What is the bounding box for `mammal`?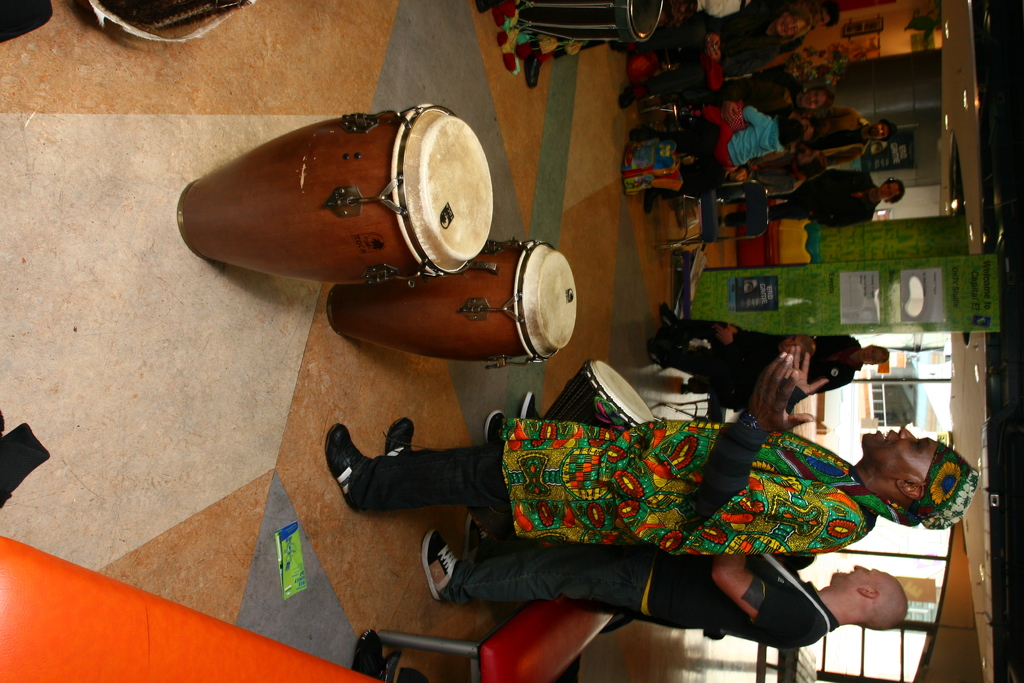
325 344 980 555.
